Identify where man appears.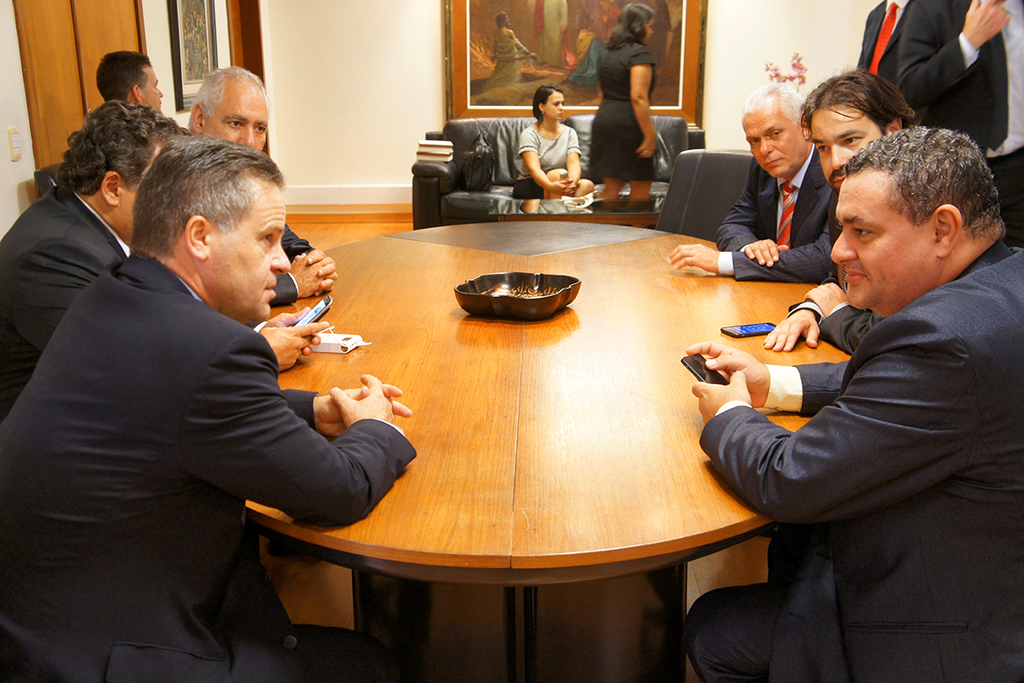
Appears at <box>699,102,1011,672</box>.
